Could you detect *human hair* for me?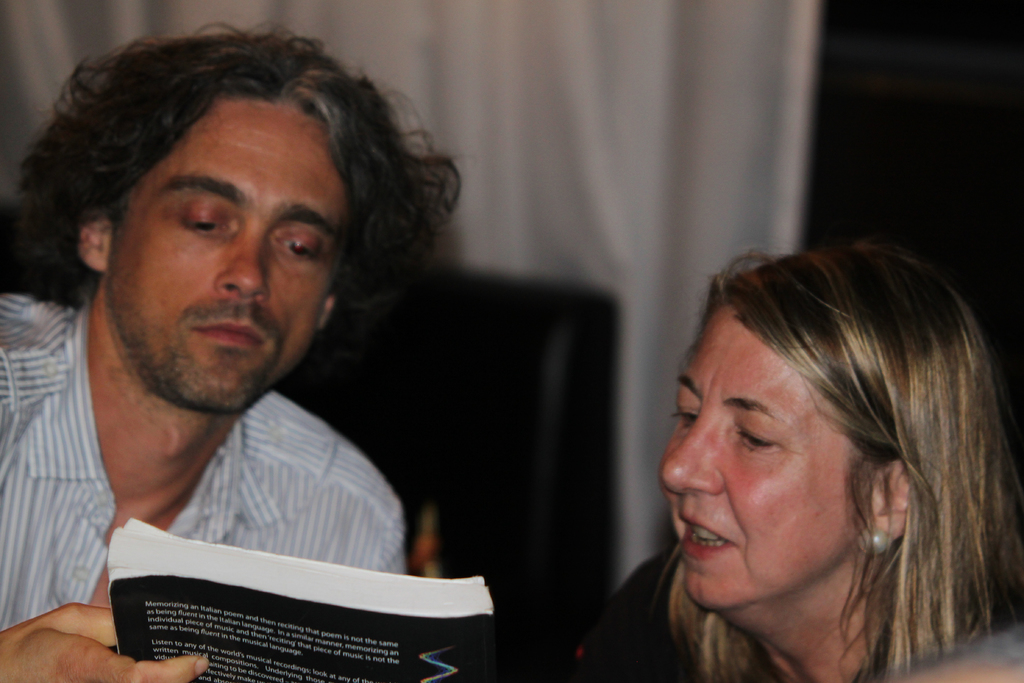
Detection result: bbox=[0, 17, 464, 506].
